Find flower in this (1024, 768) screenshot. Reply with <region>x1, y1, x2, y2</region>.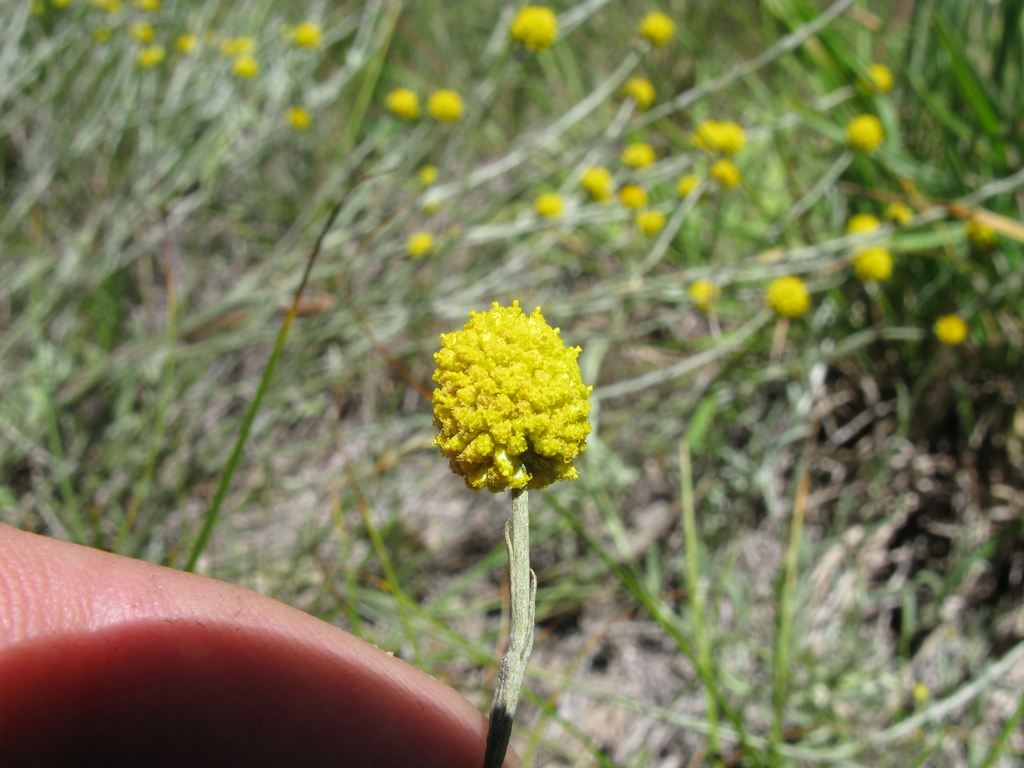
<region>531, 188, 559, 227</region>.
